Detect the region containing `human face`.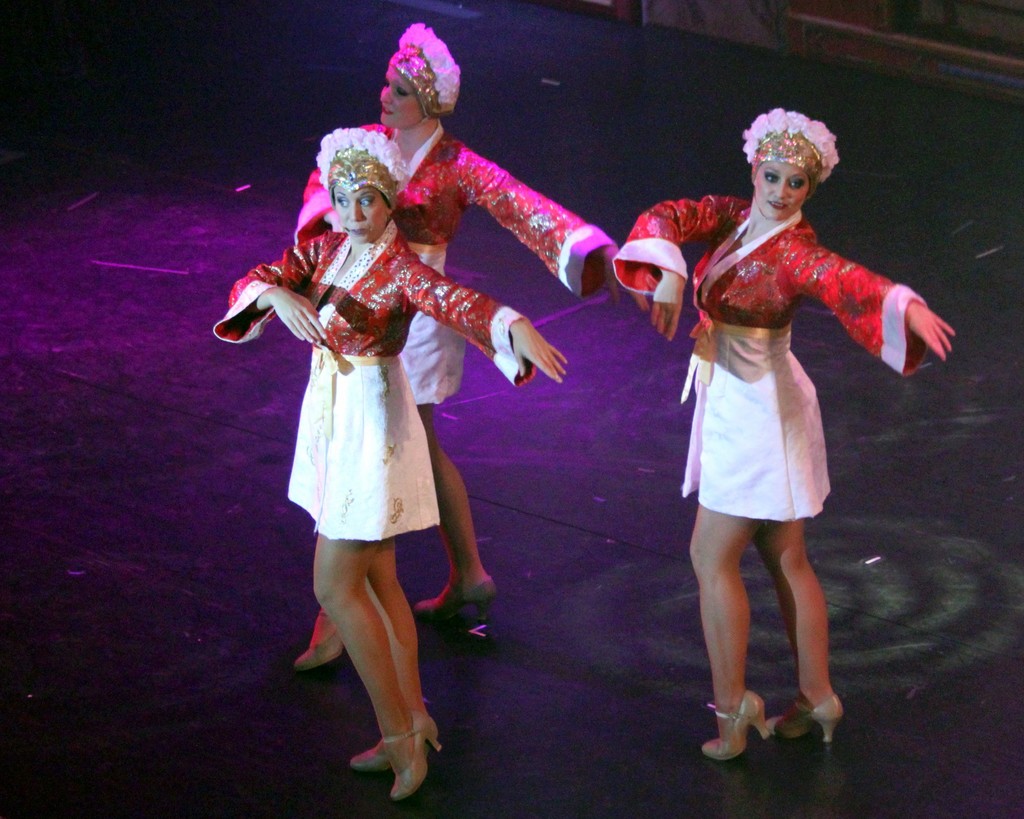
(left=751, top=160, right=814, bottom=219).
